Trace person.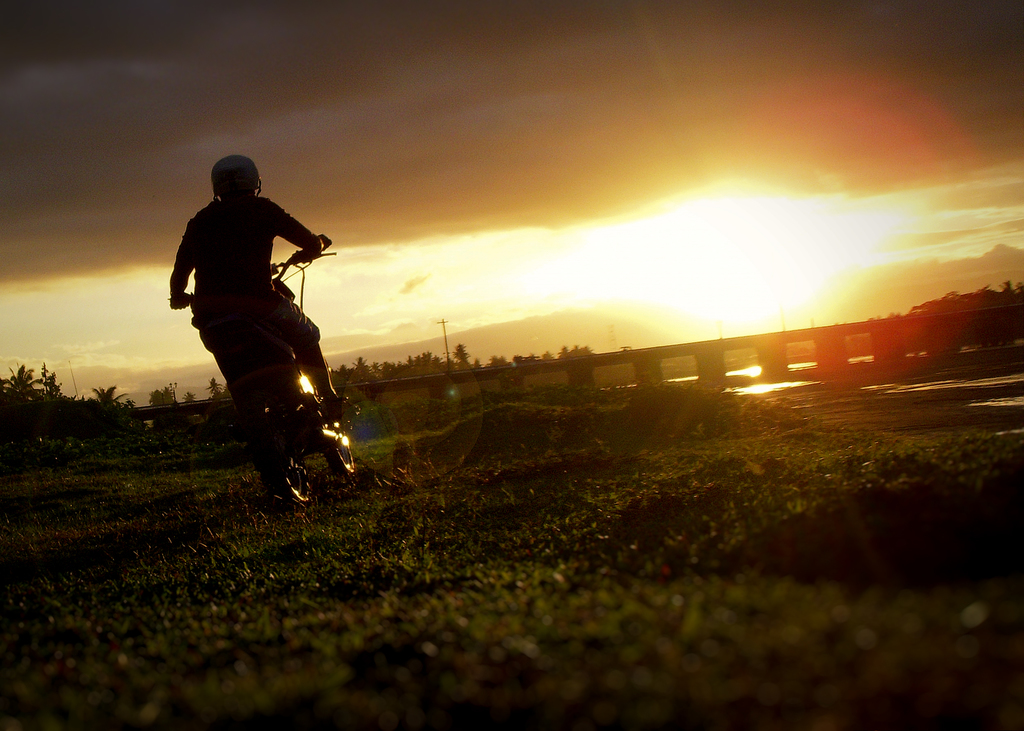
Traced to <region>168, 141, 344, 480</region>.
